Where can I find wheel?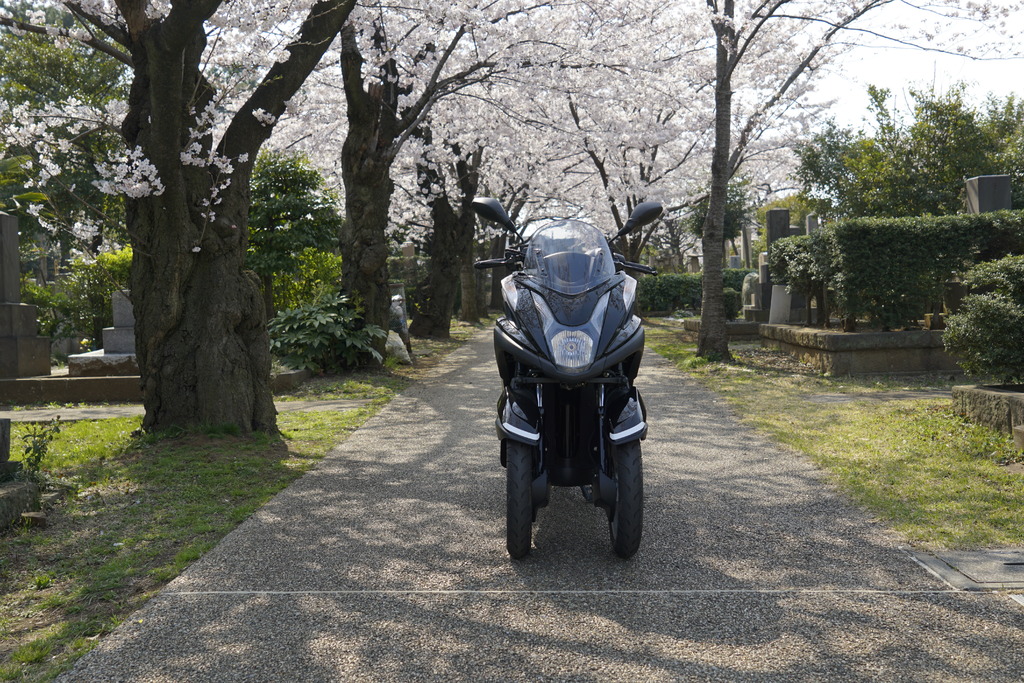
You can find it at Rect(504, 445, 532, 563).
